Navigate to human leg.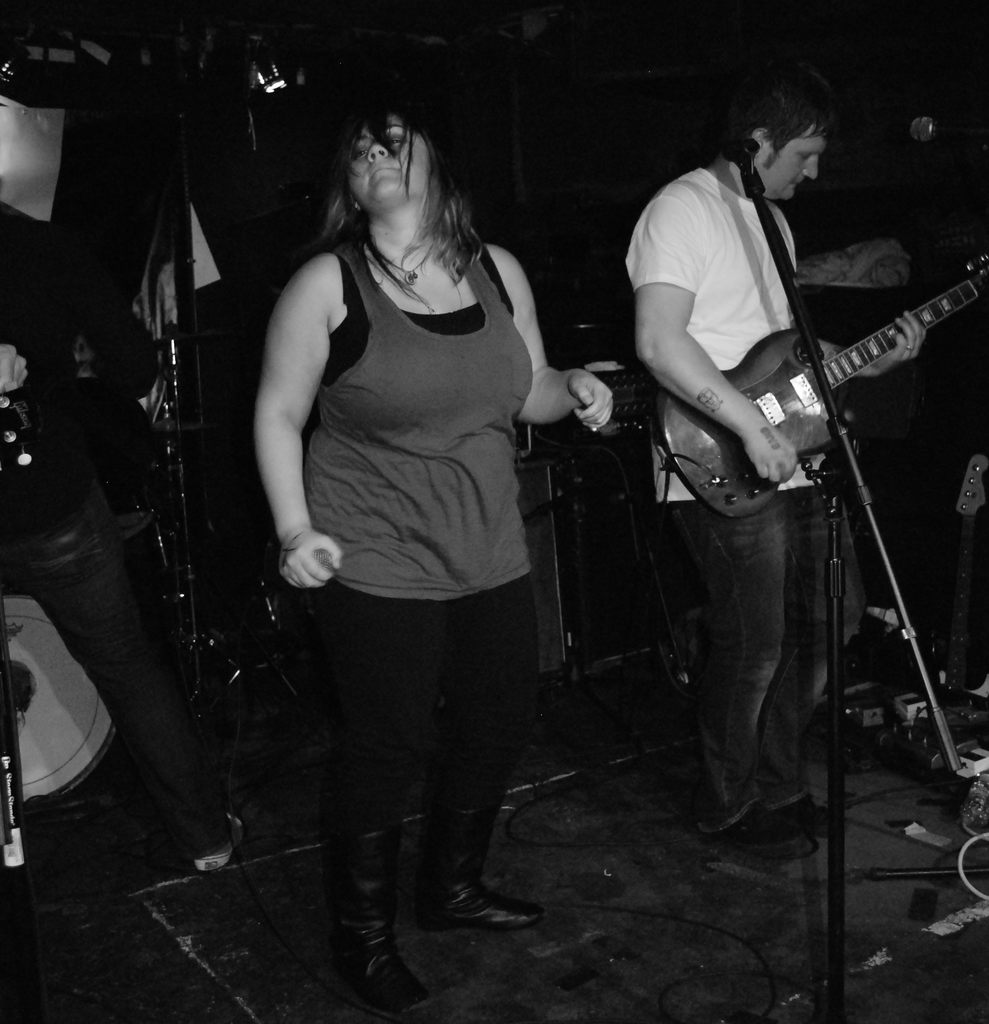
Navigation target: rect(662, 462, 801, 840).
